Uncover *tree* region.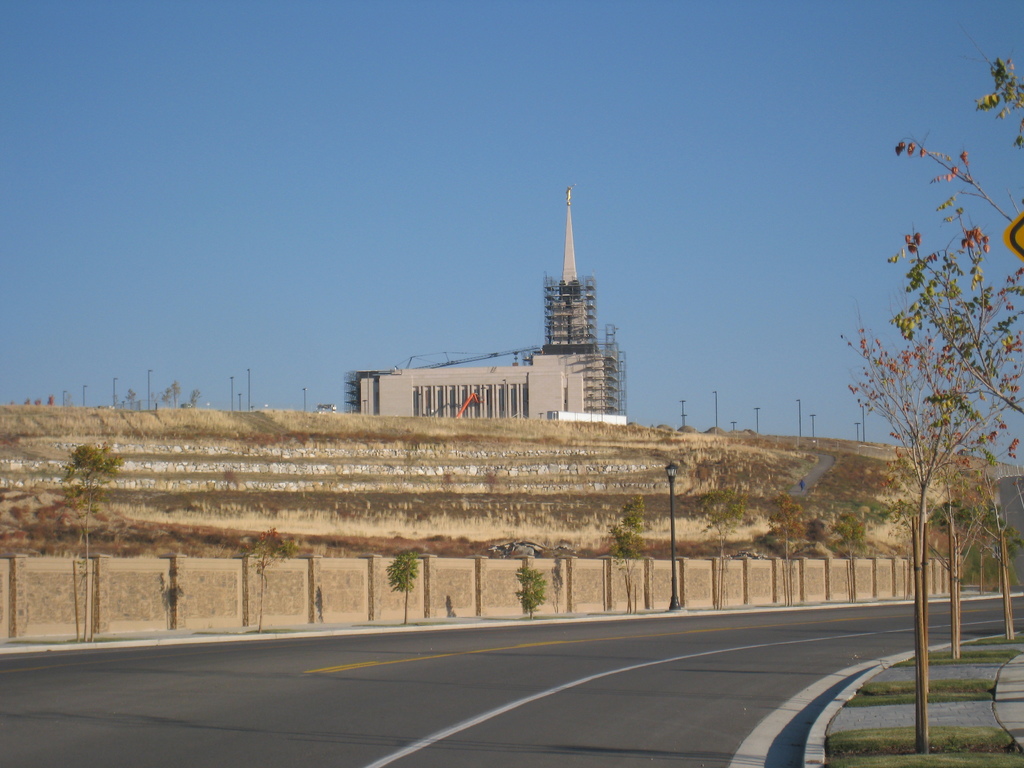
Uncovered: 769/482/813/553.
